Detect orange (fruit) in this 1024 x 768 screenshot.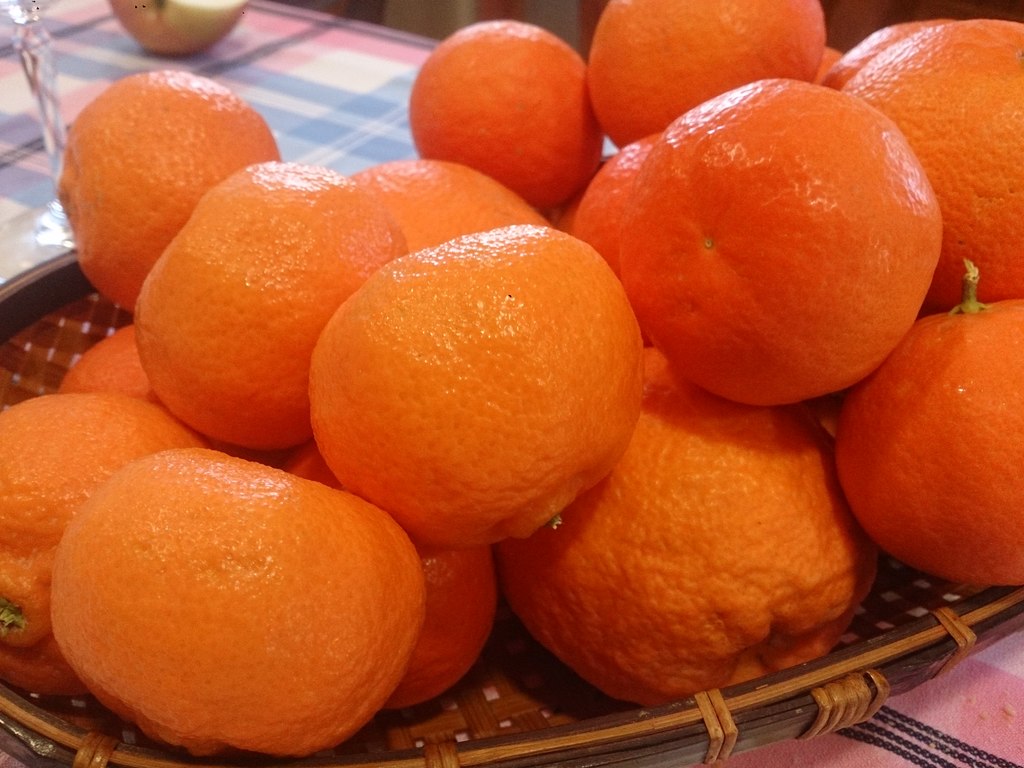
Detection: rect(593, 80, 963, 405).
